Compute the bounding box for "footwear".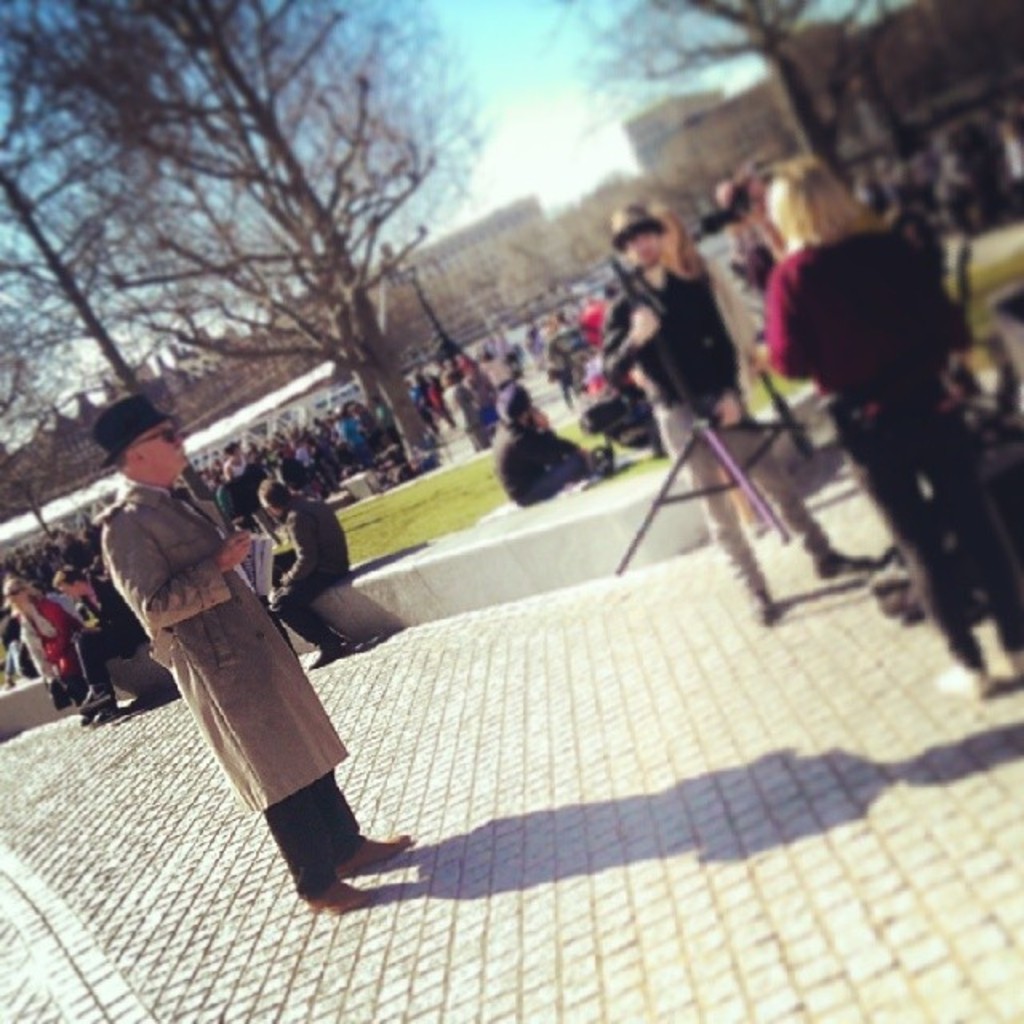
left=346, top=822, right=414, bottom=867.
